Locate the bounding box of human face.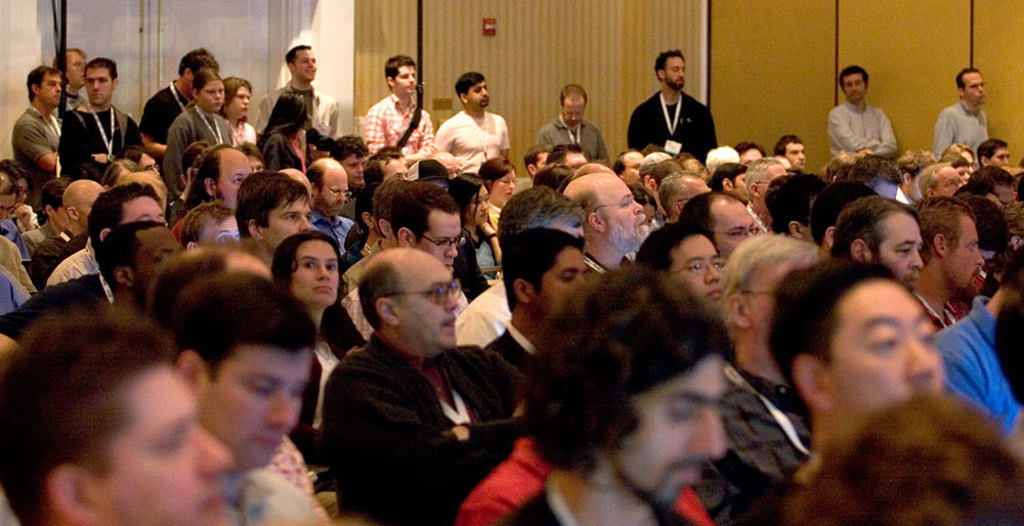
Bounding box: Rect(395, 67, 417, 96).
